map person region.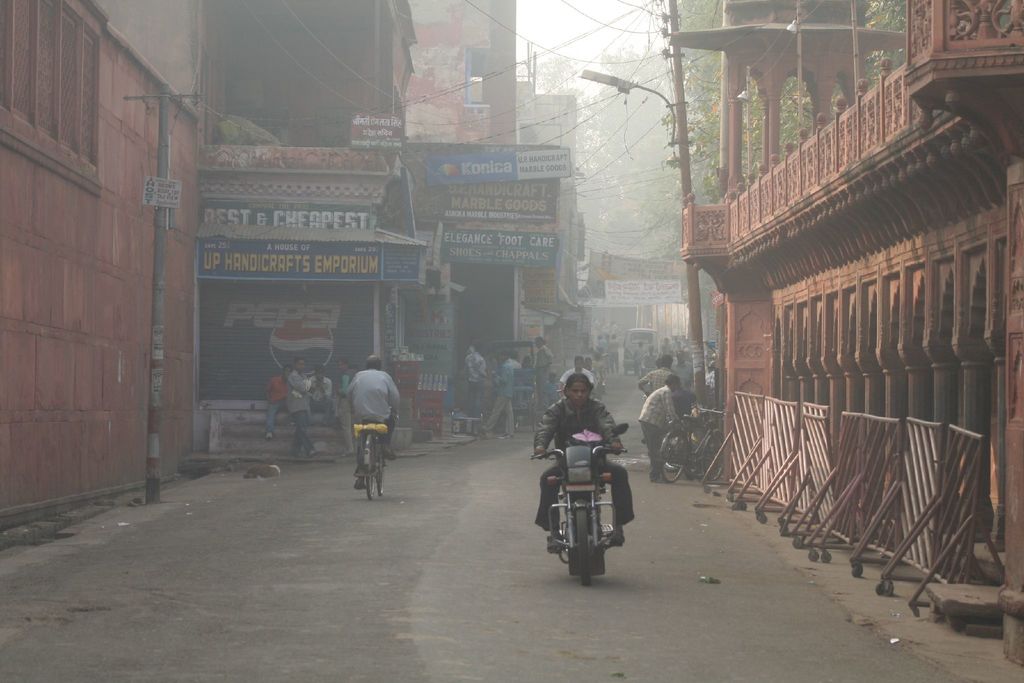
Mapped to {"x1": 347, "y1": 361, "x2": 406, "y2": 508}.
